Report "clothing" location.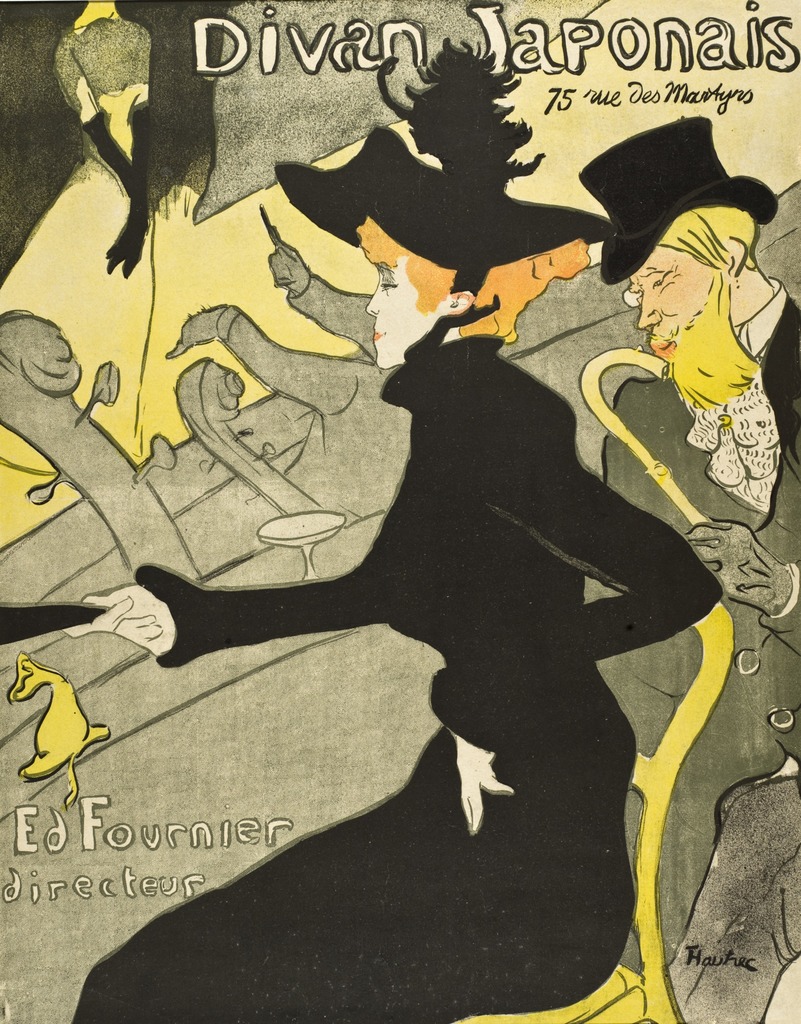
Report: crop(70, 291, 724, 1022).
